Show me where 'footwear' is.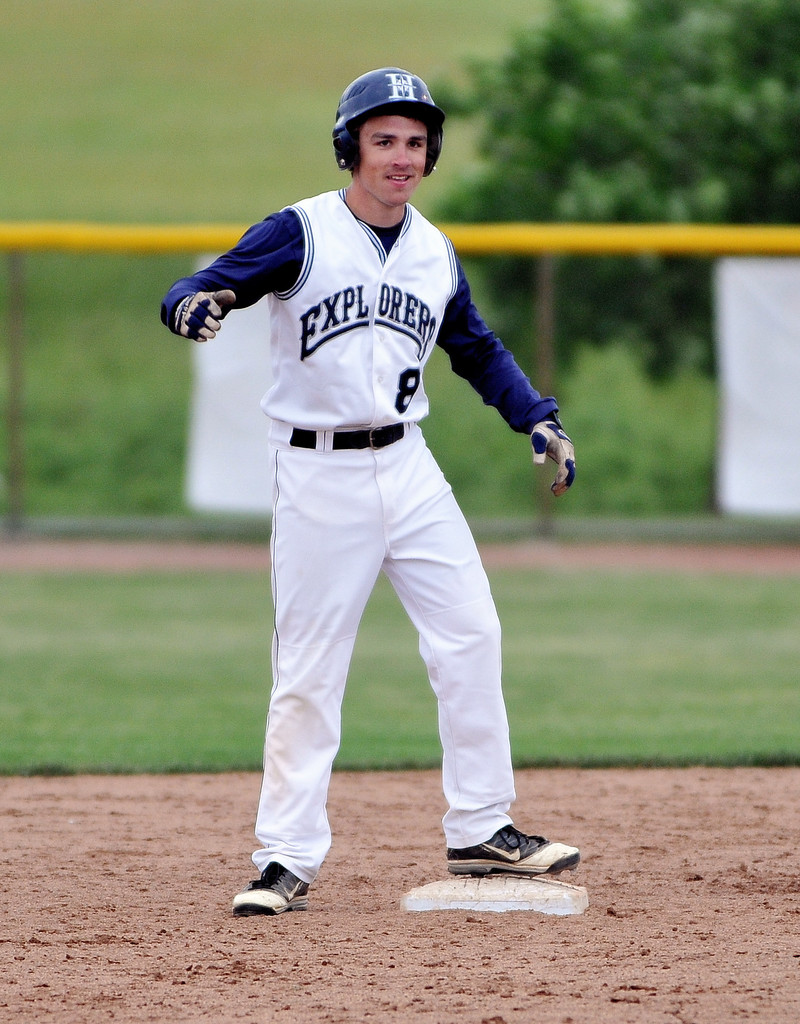
'footwear' is at [left=449, top=822, right=587, bottom=877].
